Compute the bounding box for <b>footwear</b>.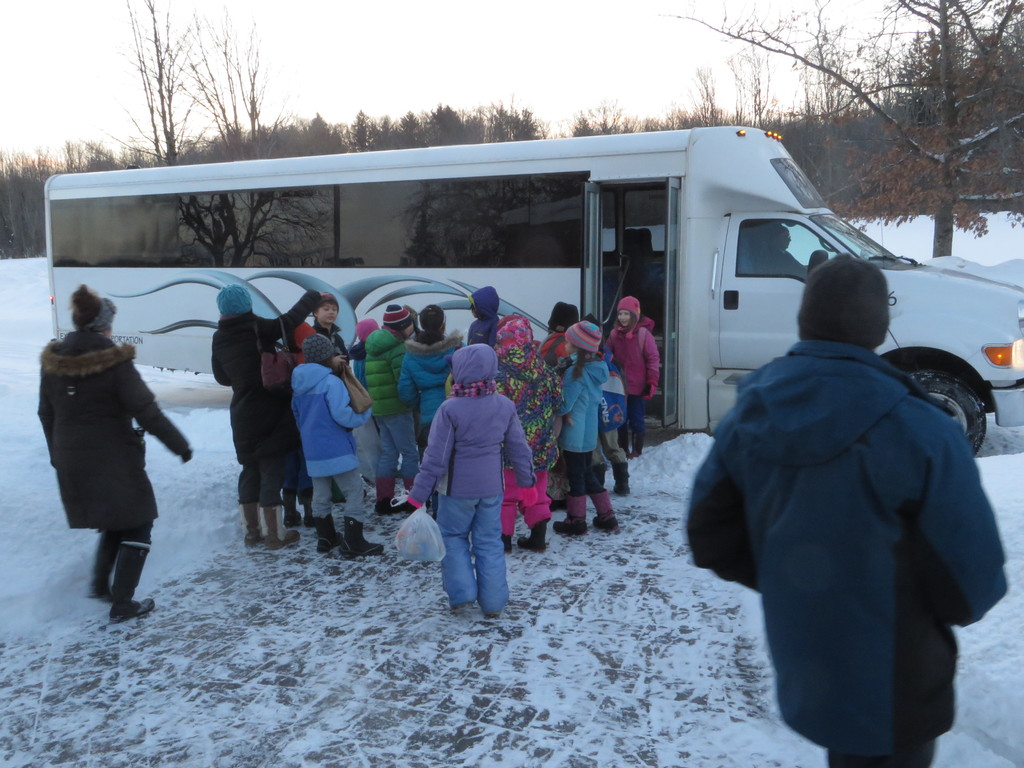
<bbox>262, 508, 300, 555</bbox>.
